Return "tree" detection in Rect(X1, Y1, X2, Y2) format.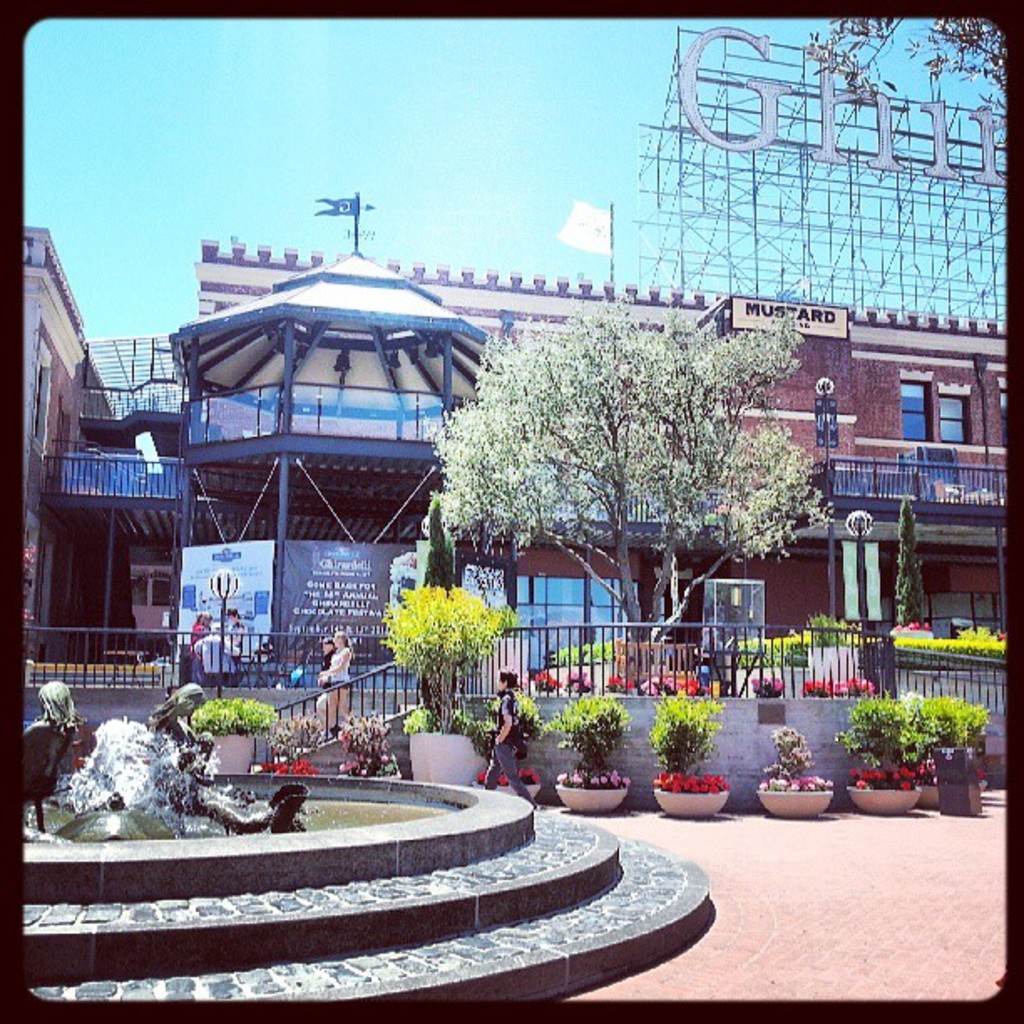
Rect(423, 298, 812, 604).
